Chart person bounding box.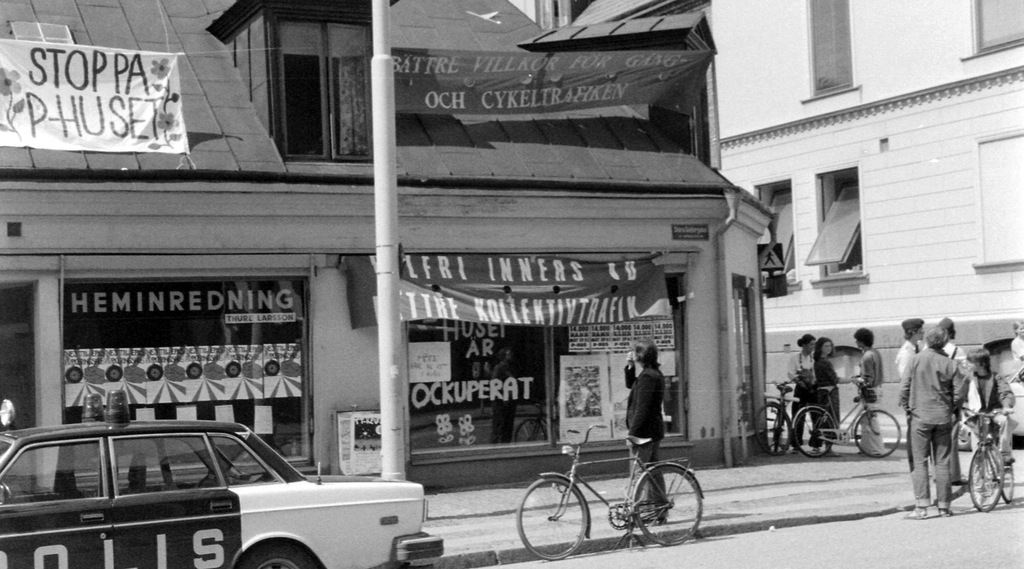
Charted: bbox=[855, 331, 885, 452].
